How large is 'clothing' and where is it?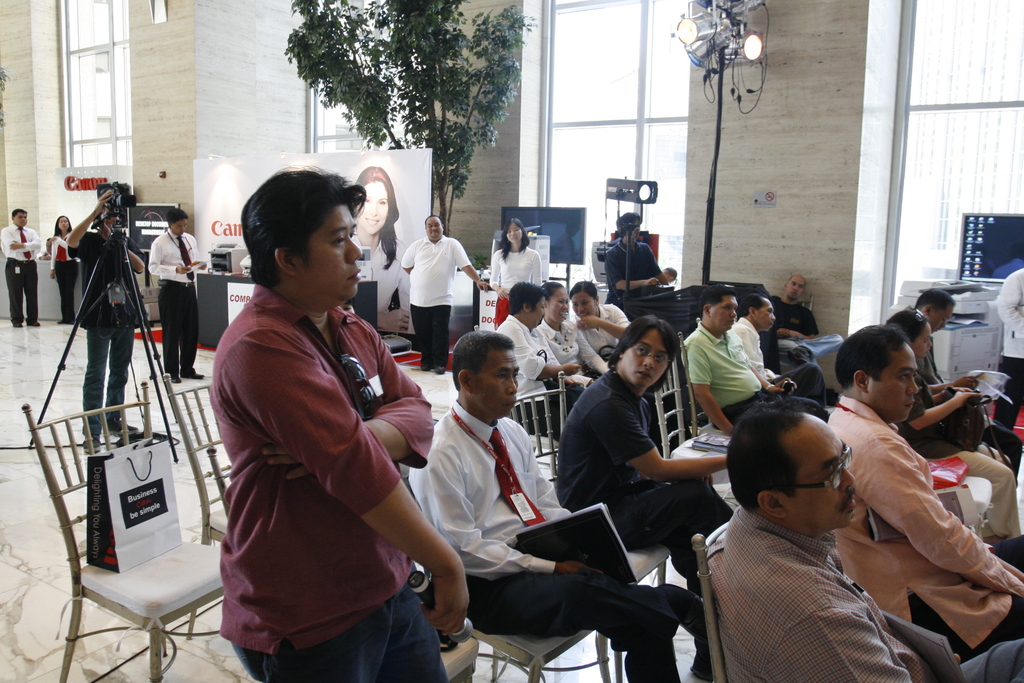
Bounding box: crop(731, 308, 827, 402).
